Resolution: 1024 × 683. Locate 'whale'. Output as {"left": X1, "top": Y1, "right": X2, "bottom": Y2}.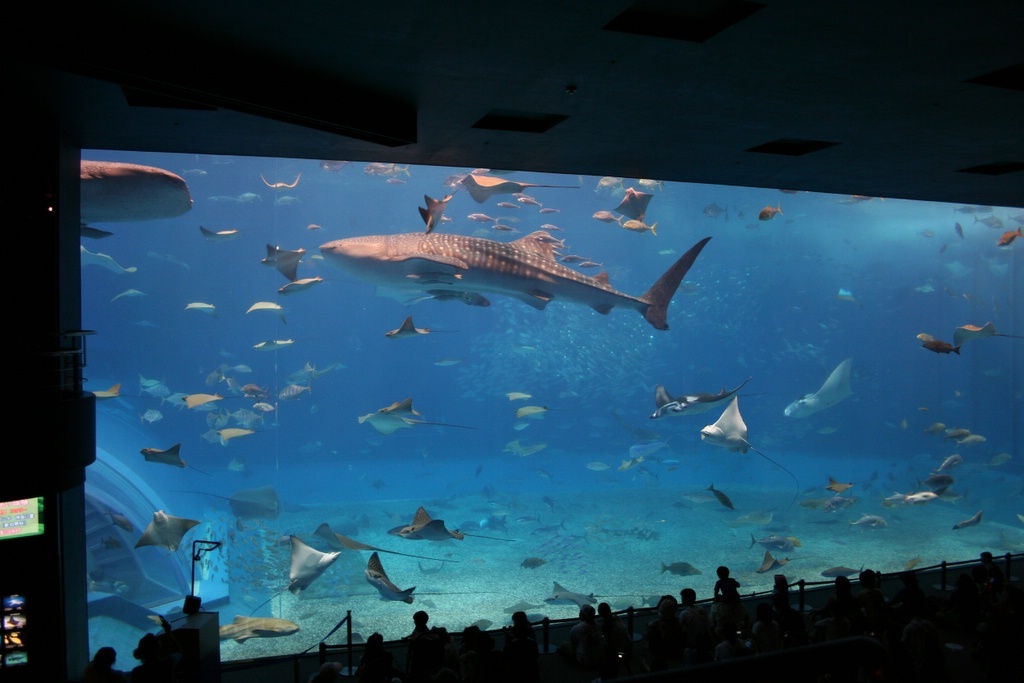
{"left": 317, "top": 228, "right": 712, "bottom": 320}.
